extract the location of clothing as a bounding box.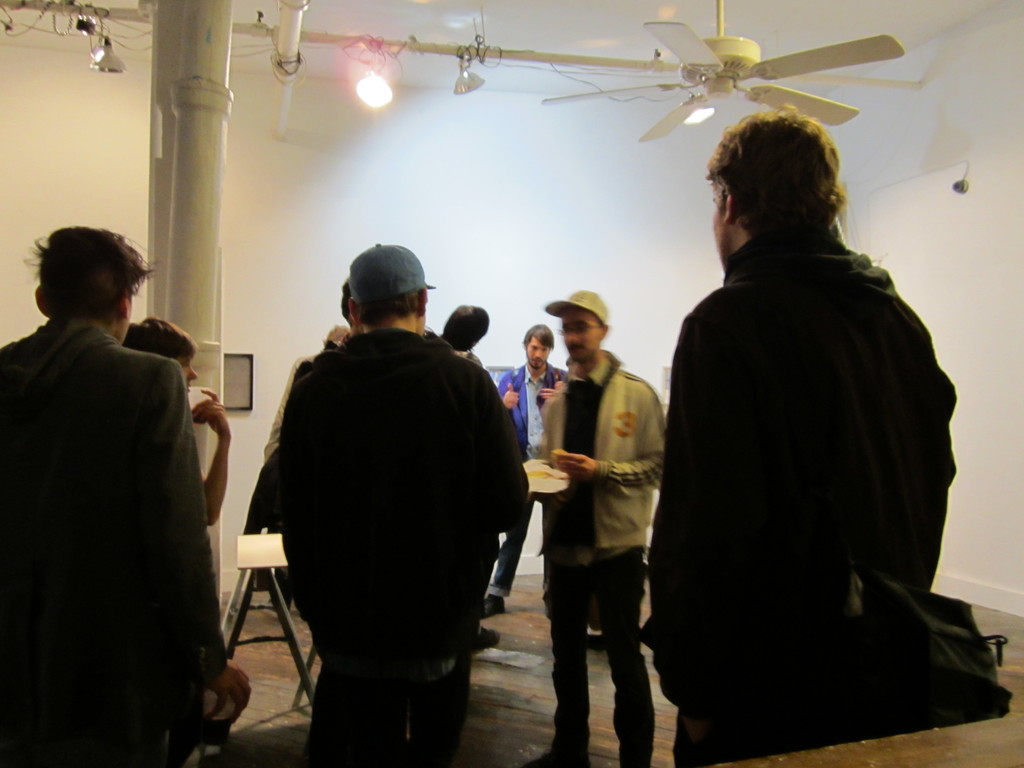
box=[8, 257, 218, 765].
